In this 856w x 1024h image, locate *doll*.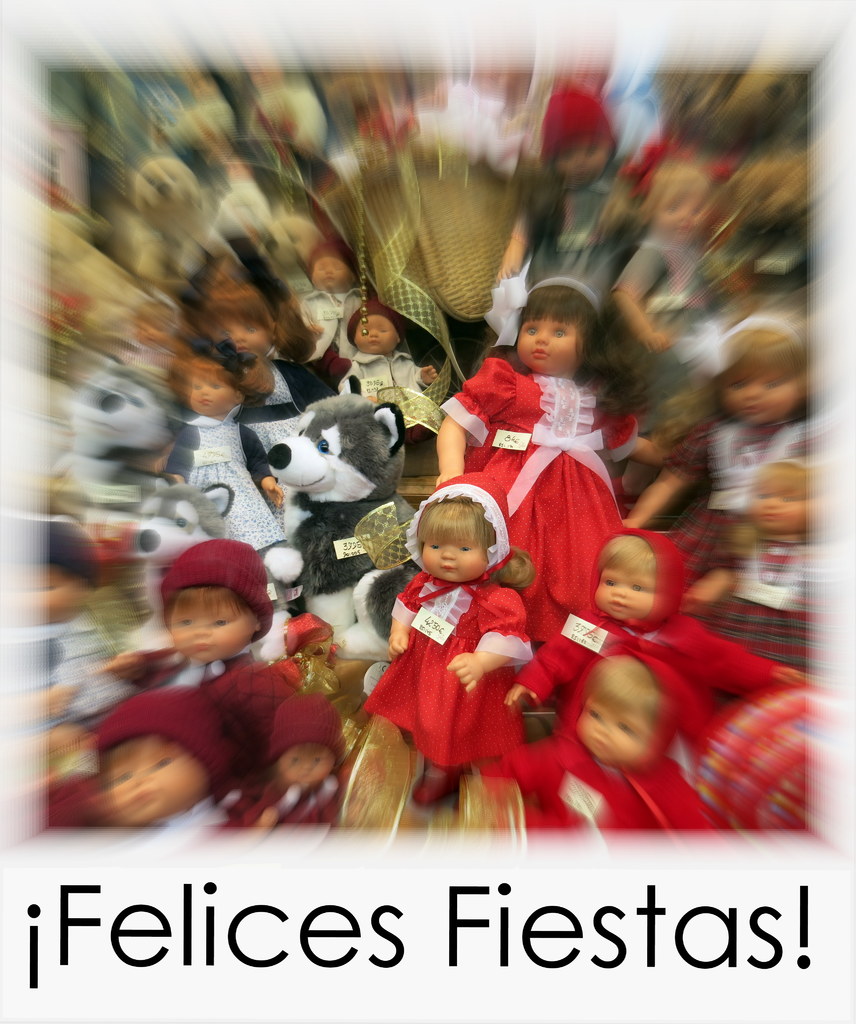
Bounding box: bbox=[664, 69, 808, 154].
